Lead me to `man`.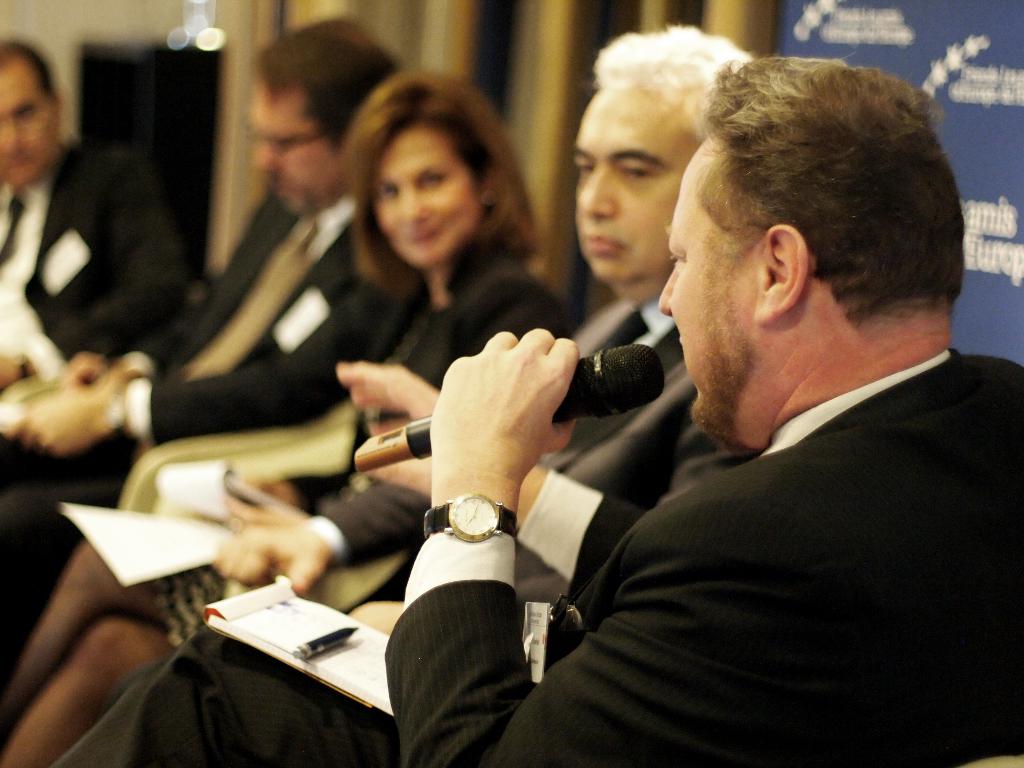
Lead to (0,16,412,683).
